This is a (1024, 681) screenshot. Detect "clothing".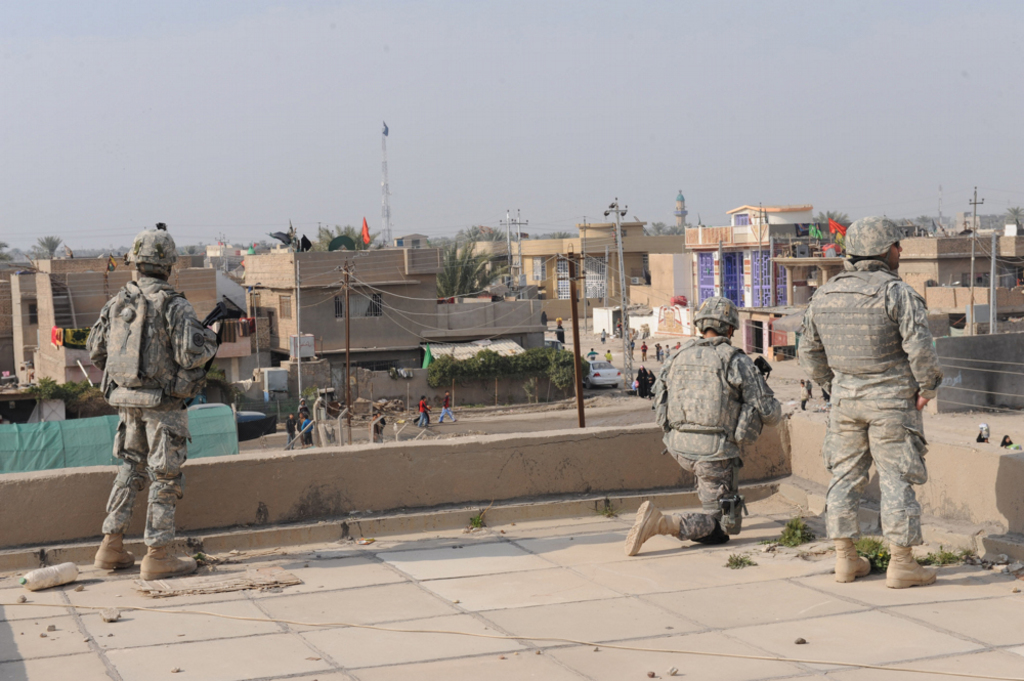
BBox(589, 356, 599, 367).
